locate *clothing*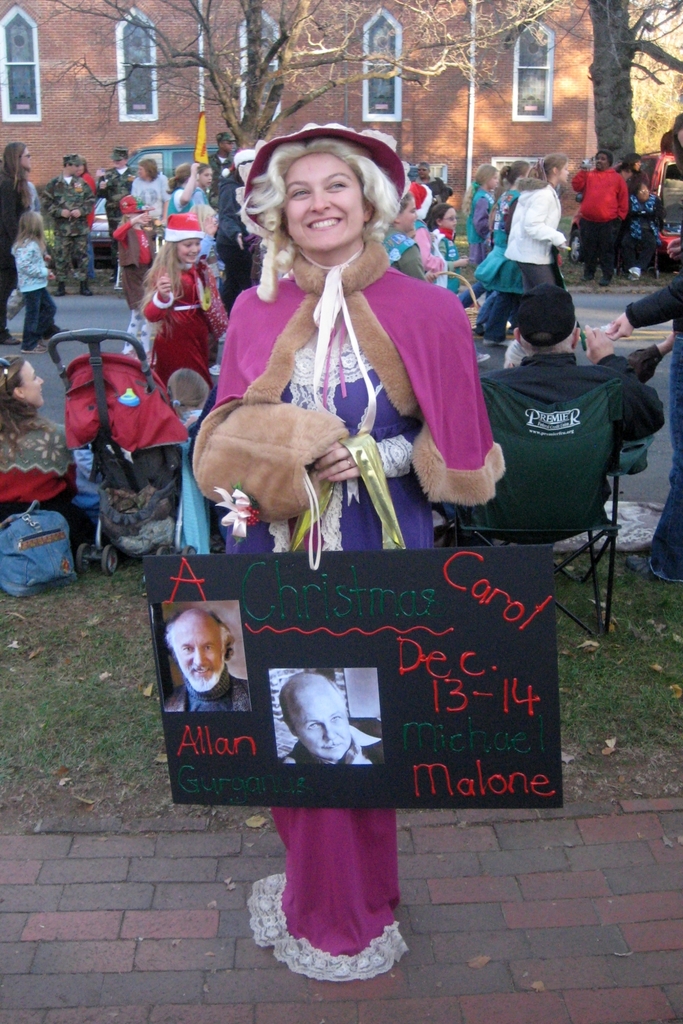
<region>627, 271, 682, 580</region>
